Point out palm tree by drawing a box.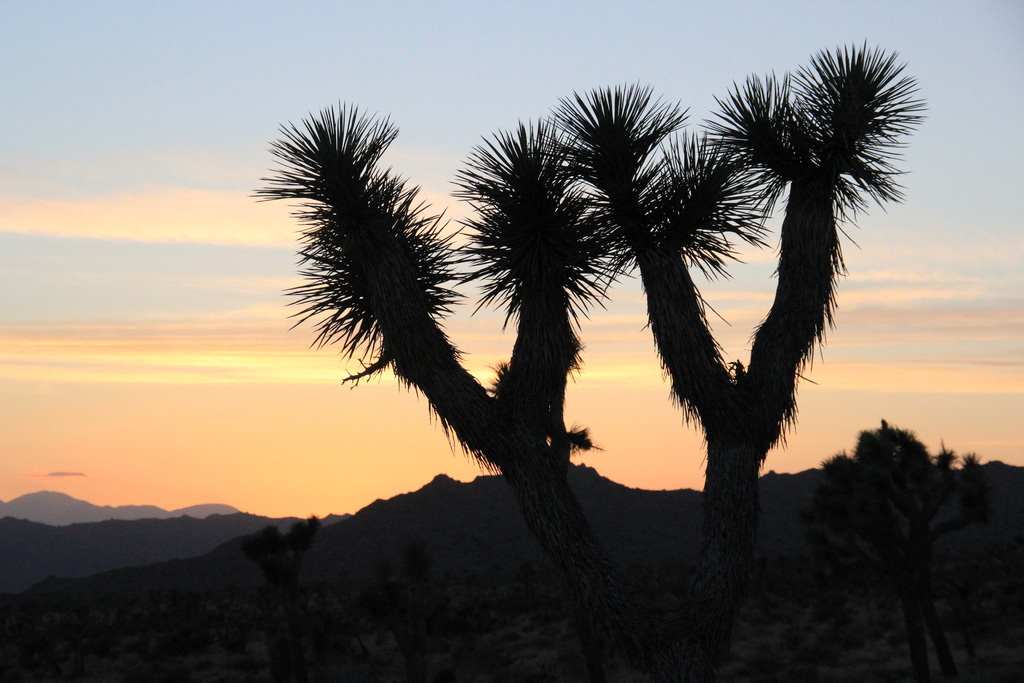
box(602, 54, 886, 561).
